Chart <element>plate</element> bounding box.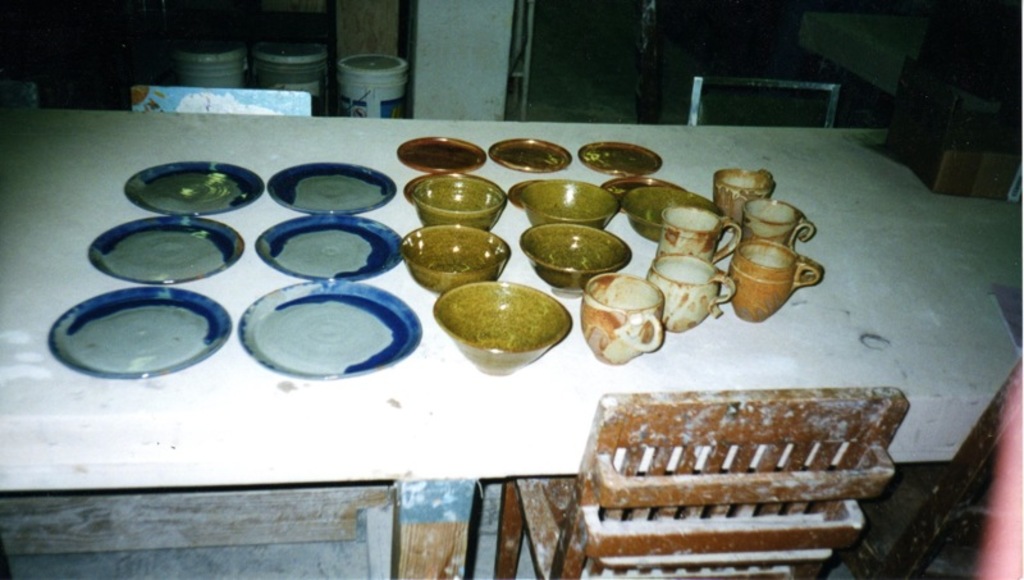
Charted: l=241, t=279, r=424, b=376.
